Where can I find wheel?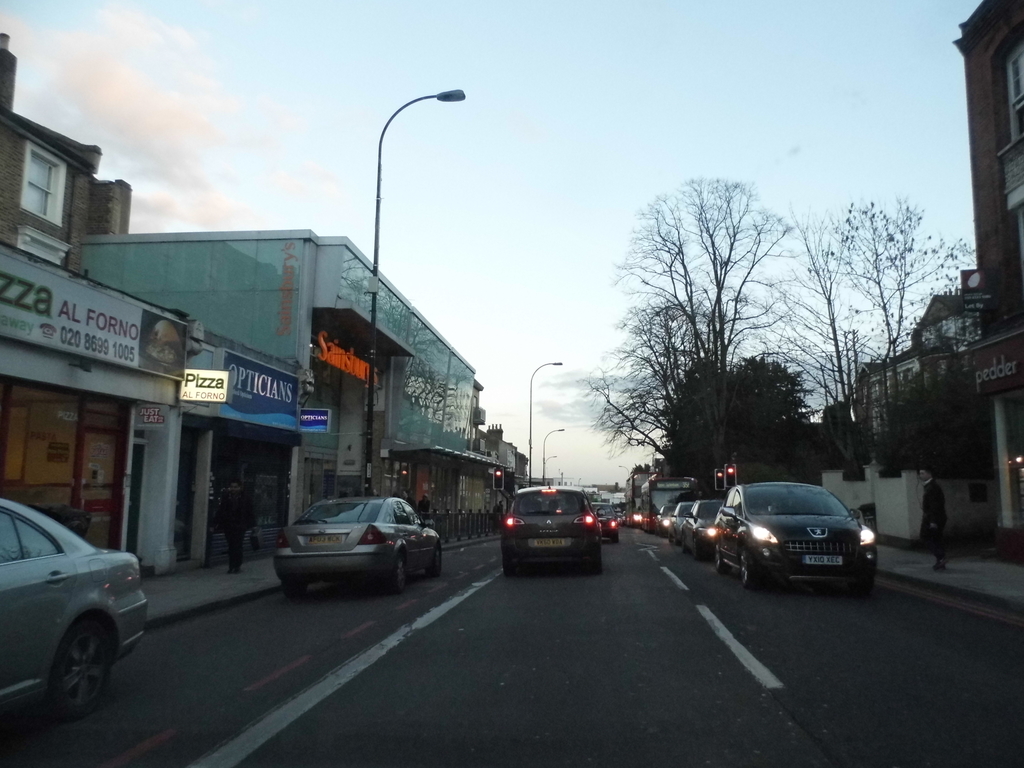
You can find it at <bbox>863, 575, 878, 594</bbox>.
